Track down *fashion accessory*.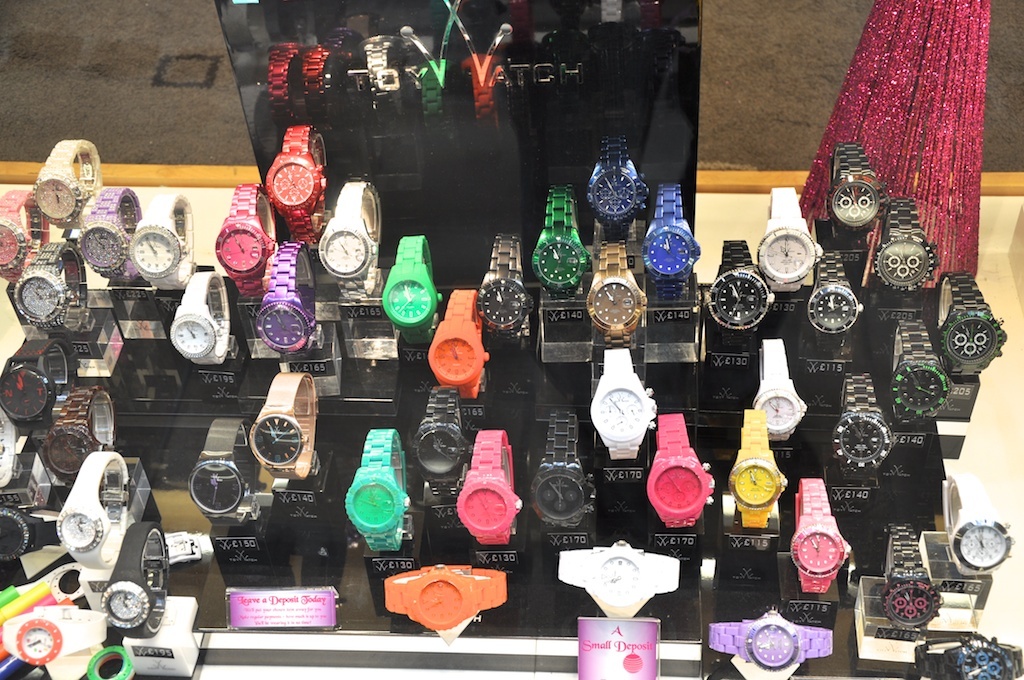
Tracked to Rect(262, 126, 330, 247).
